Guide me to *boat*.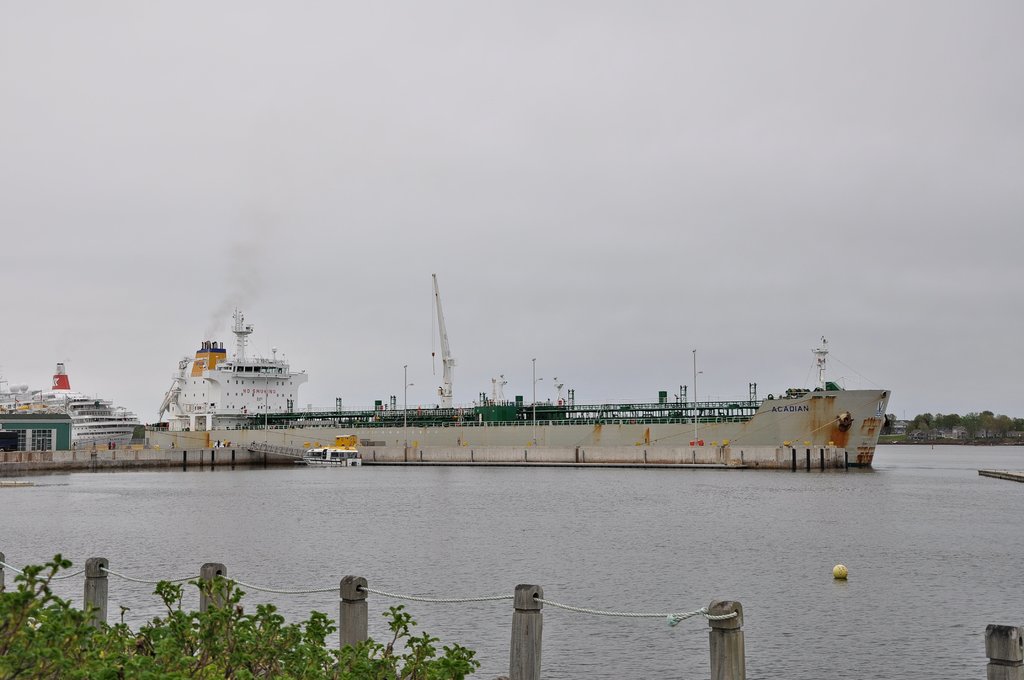
Guidance: locate(104, 283, 921, 473).
